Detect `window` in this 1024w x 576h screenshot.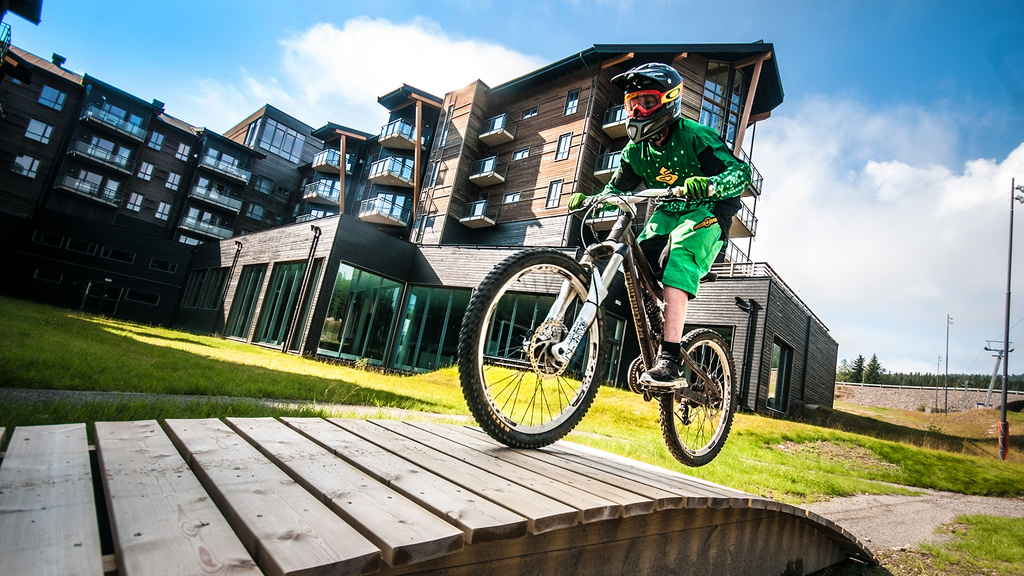
Detection: x1=245 y1=202 x2=265 y2=220.
